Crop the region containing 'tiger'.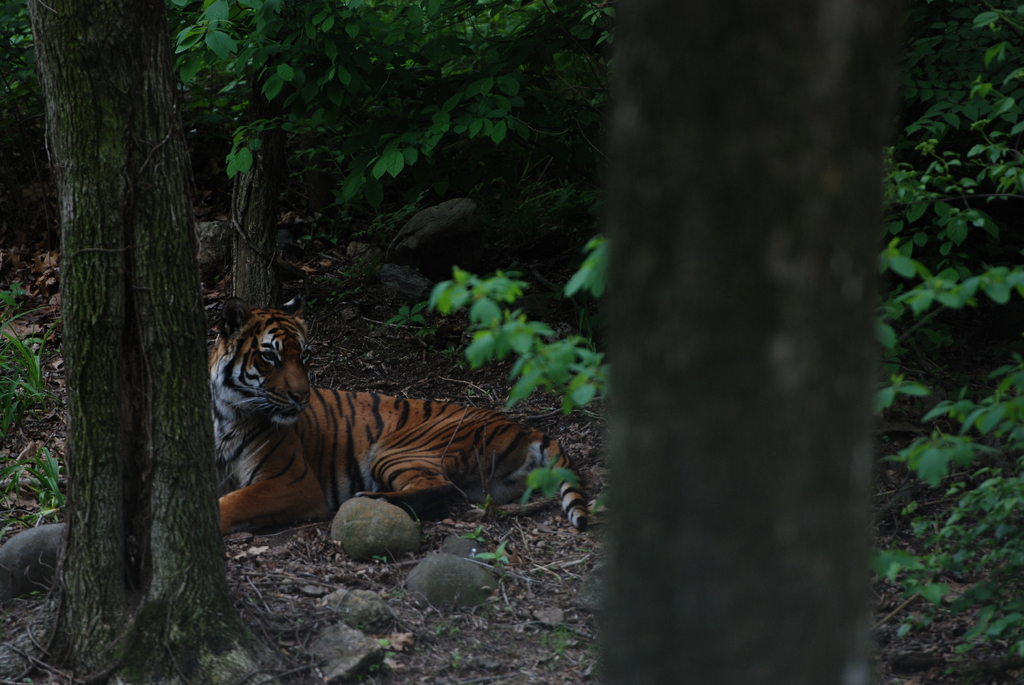
Crop region: x1=207 y1=297 x2=586 y2=534.
